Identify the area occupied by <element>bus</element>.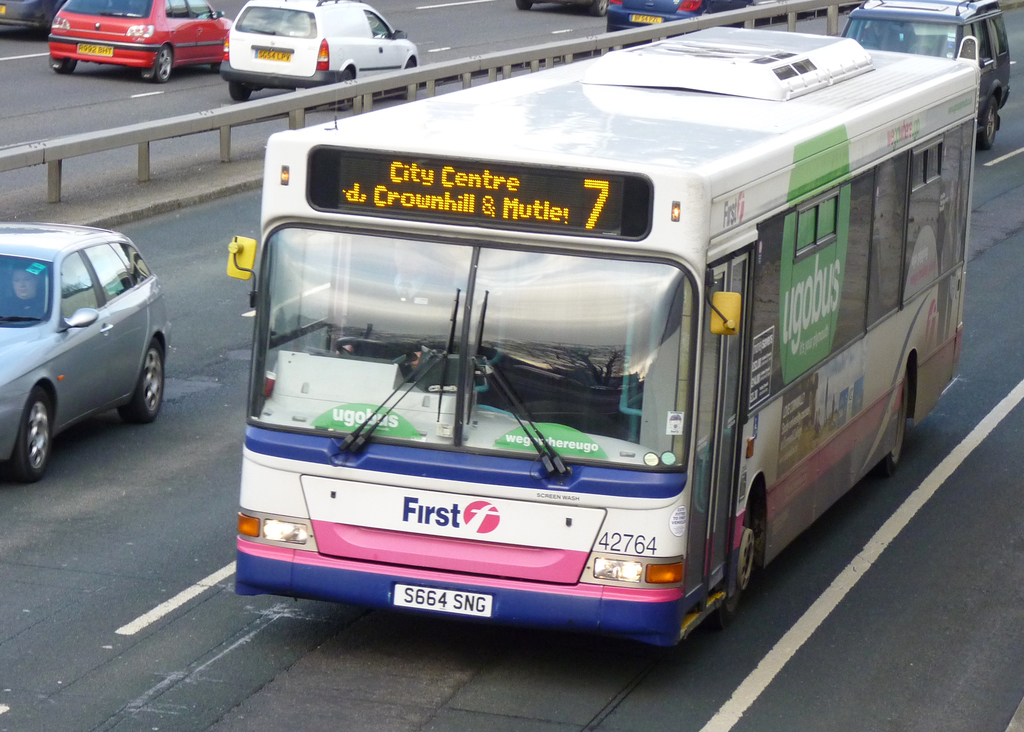
Area: x1=215 y1=14 x2=968 y2=653.
